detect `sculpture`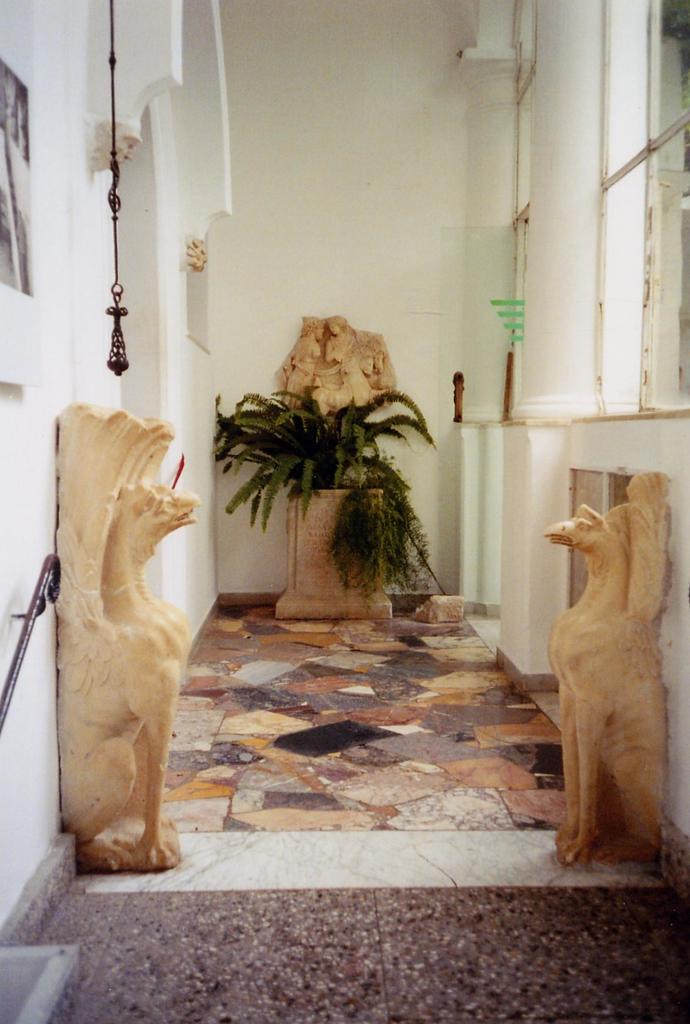
bbox=(546, 470, 669, 864)
